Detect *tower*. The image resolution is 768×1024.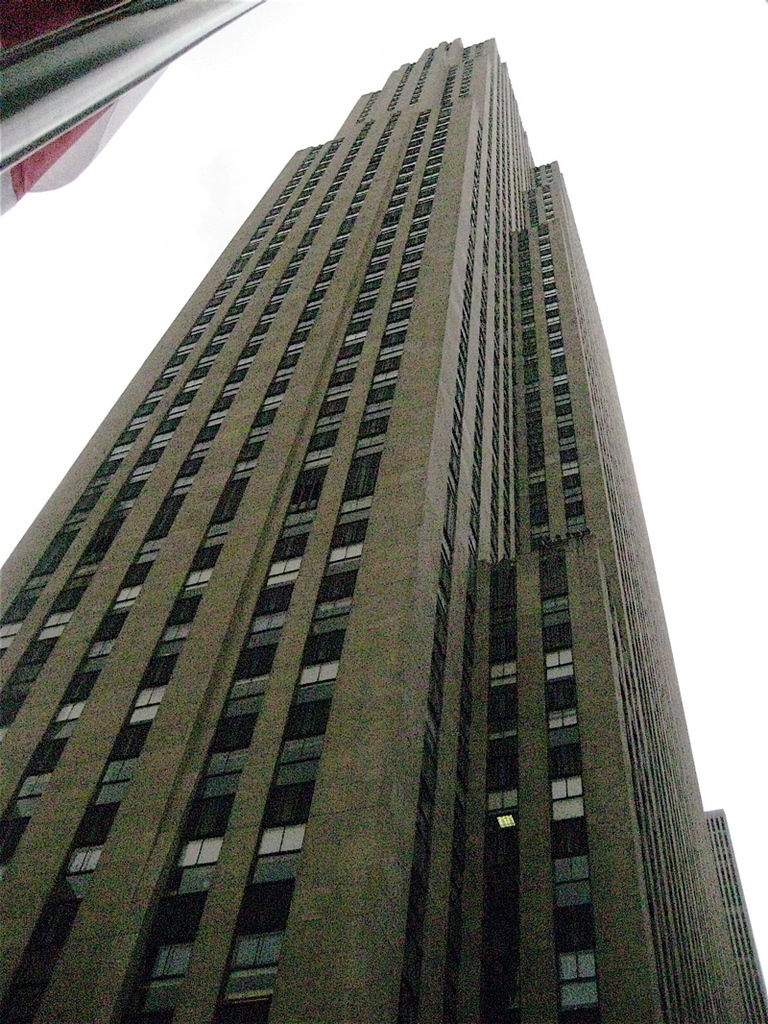
x1=4, y1=38, x2=767, y2=1023.
